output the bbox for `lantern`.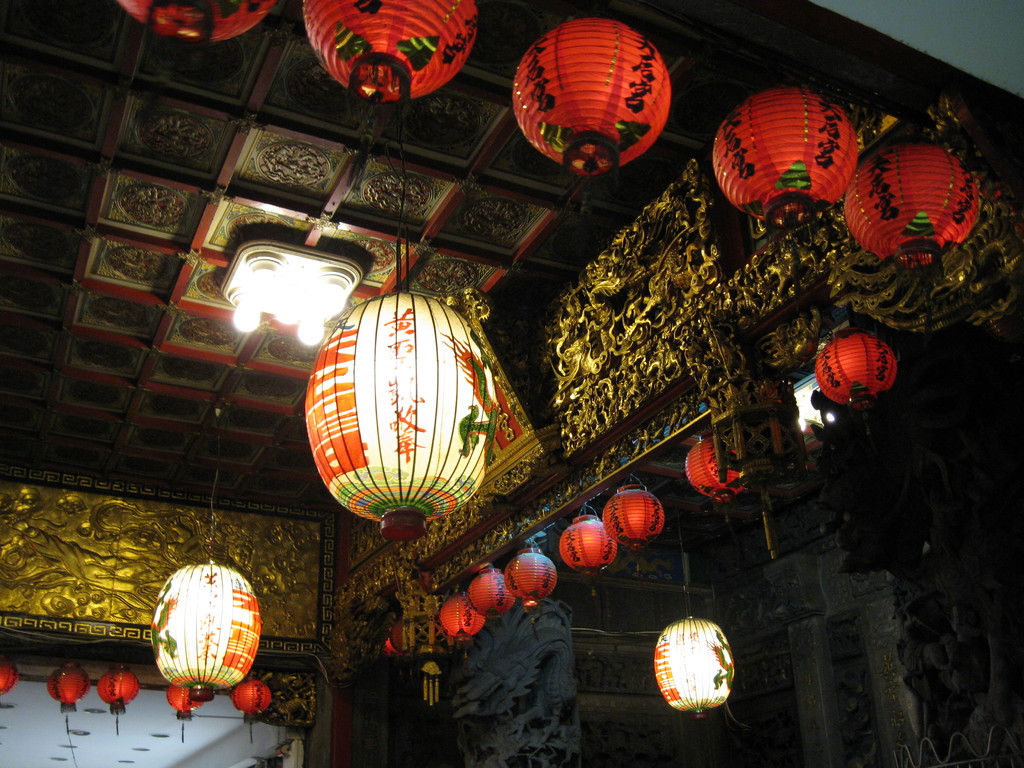
559/520/616/573.
